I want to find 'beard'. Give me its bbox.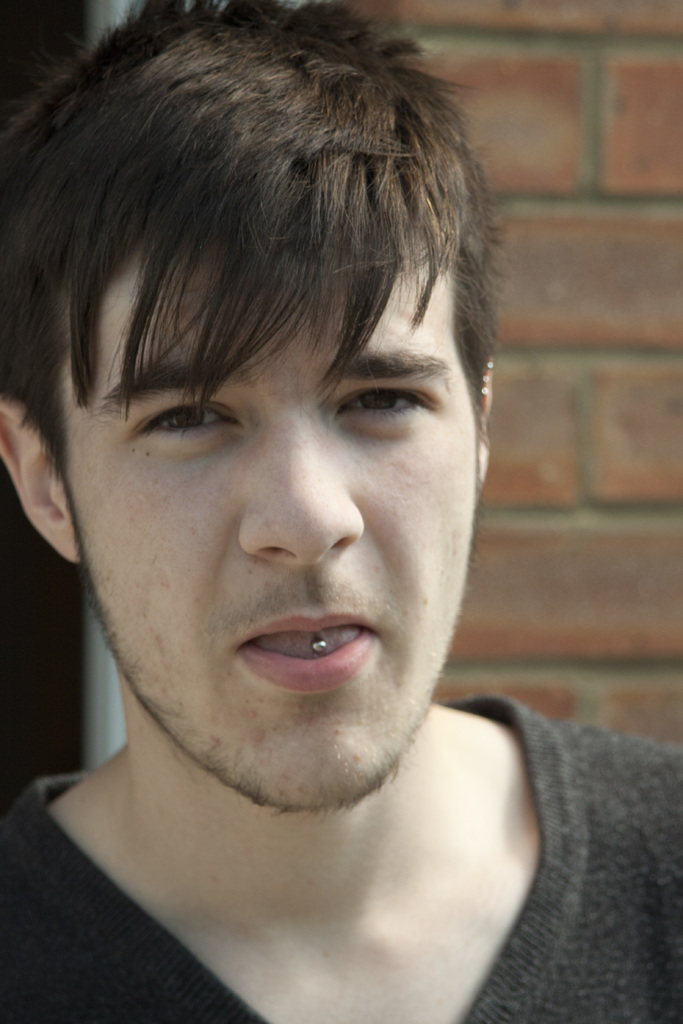
bbox=(86, 579, 405, 819).
